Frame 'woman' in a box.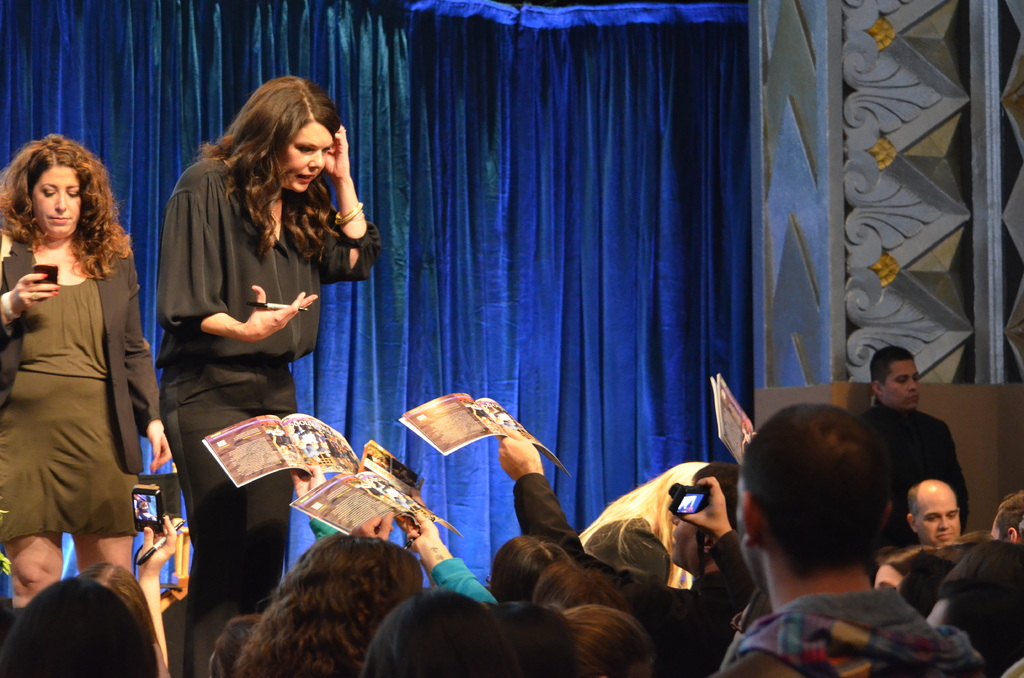
0 137 171 613.
